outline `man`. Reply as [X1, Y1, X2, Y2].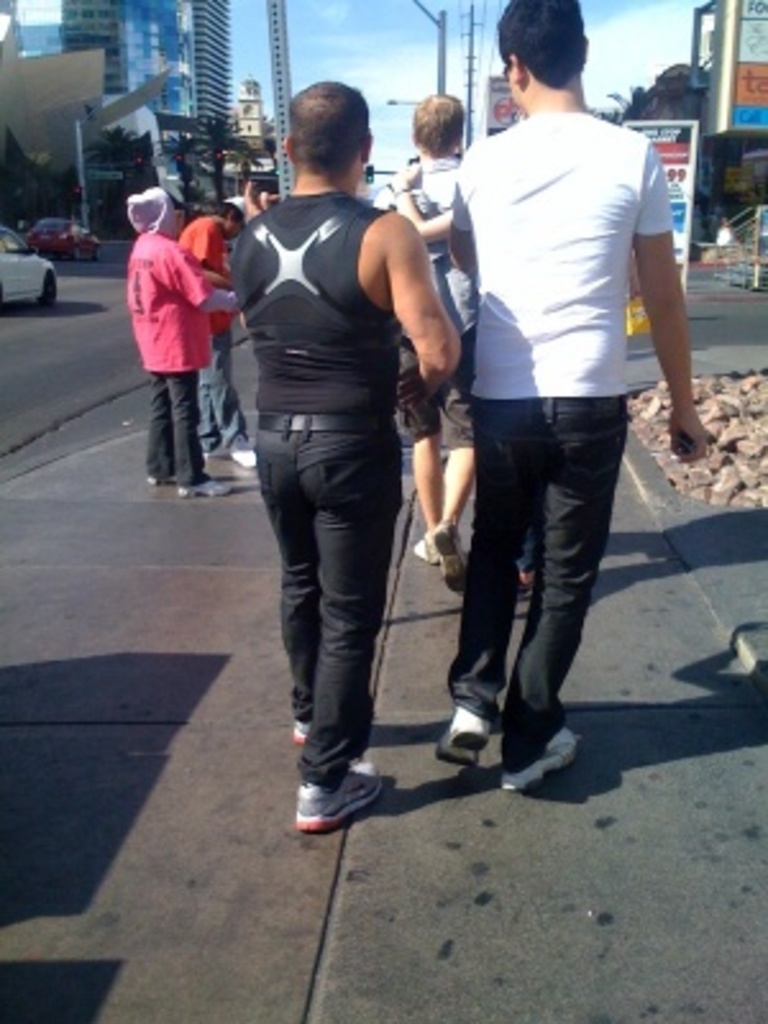
[223, 79, 466, 835].
